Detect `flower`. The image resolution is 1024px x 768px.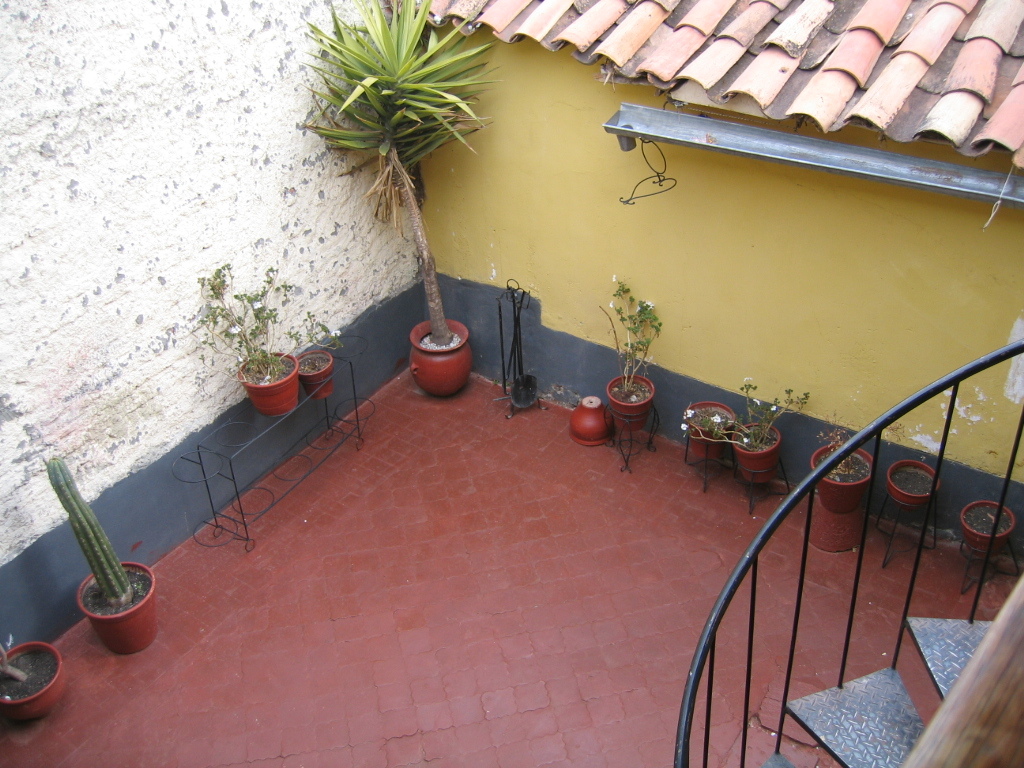
331, 327, 340, 334.
